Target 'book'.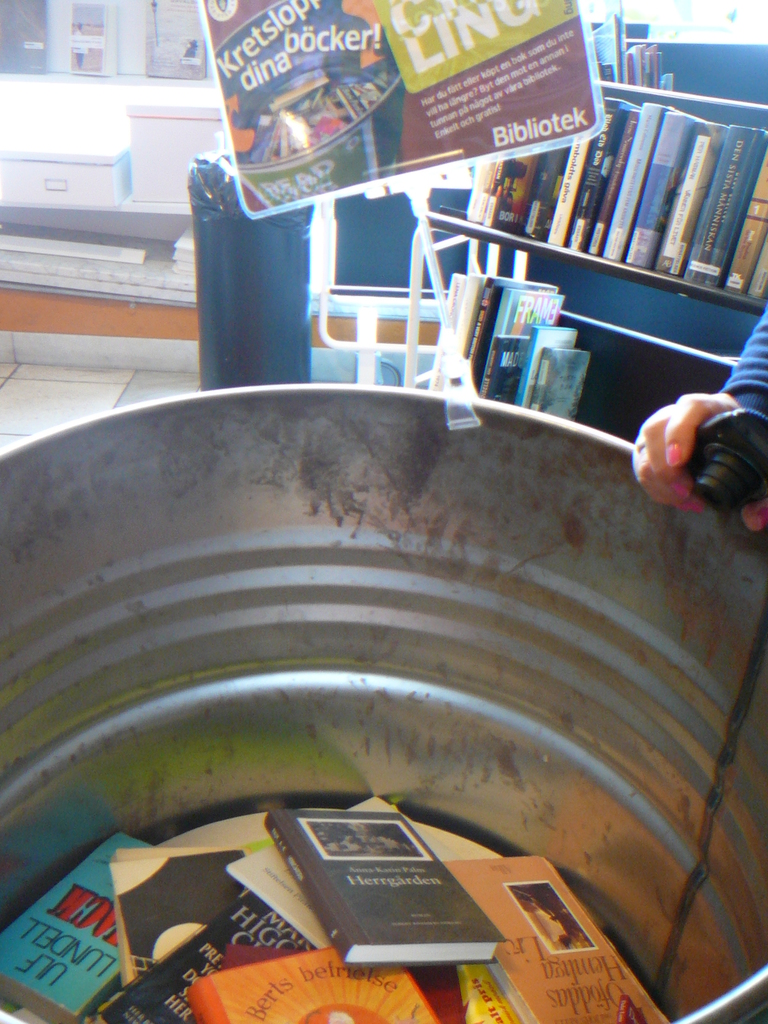
Target region: bbox=[112, 824, 278, 1000].
